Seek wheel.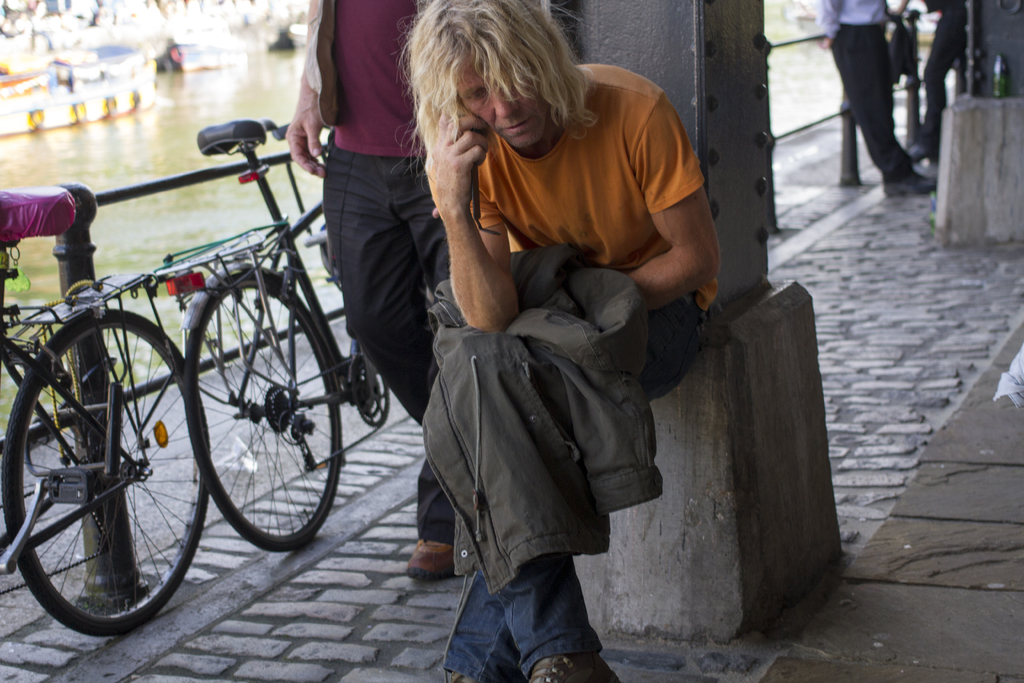
locate(184, 273, 342, 551).
